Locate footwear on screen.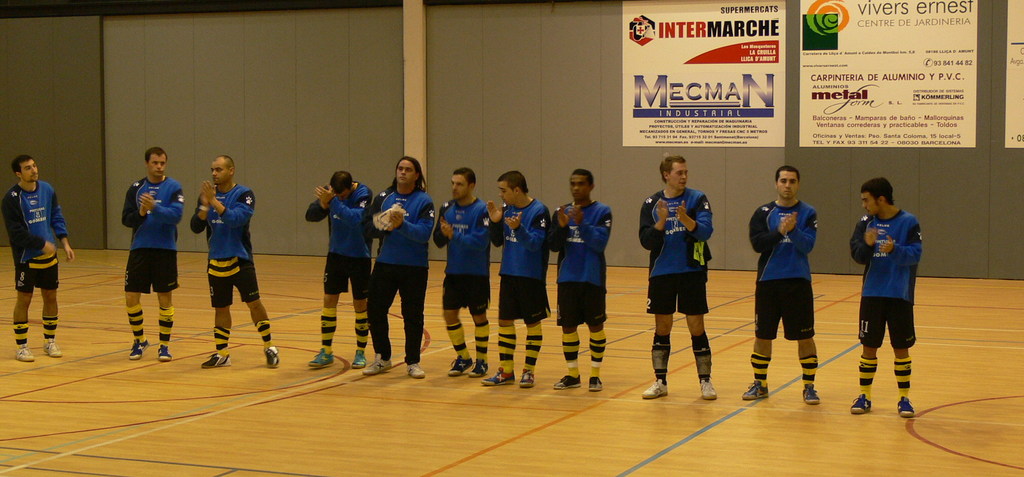
On screen at BBox(406, 362, 426, 377).
